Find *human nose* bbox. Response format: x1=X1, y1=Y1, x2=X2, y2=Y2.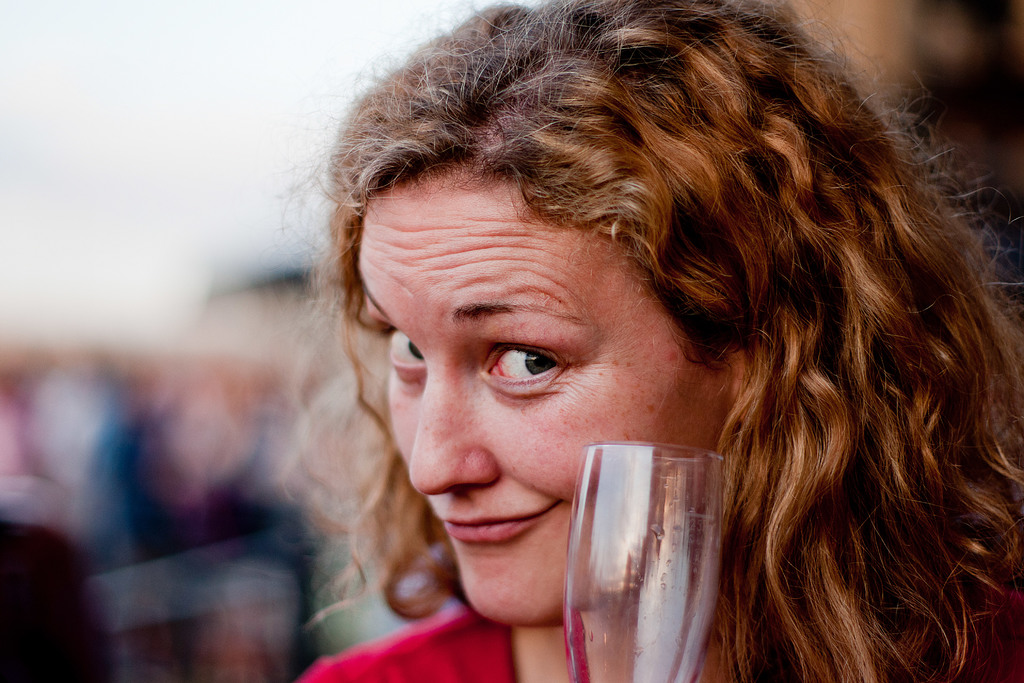
x1=404, y1=361, x2=498, y2=499.
